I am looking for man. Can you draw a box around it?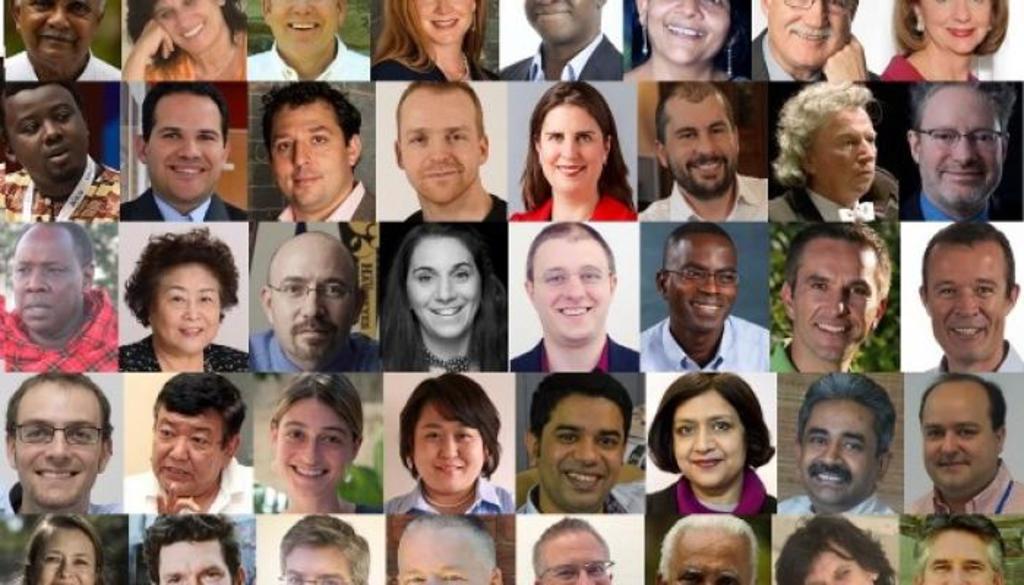
Sure, the bounding box is 7, 0, 121, 83.
